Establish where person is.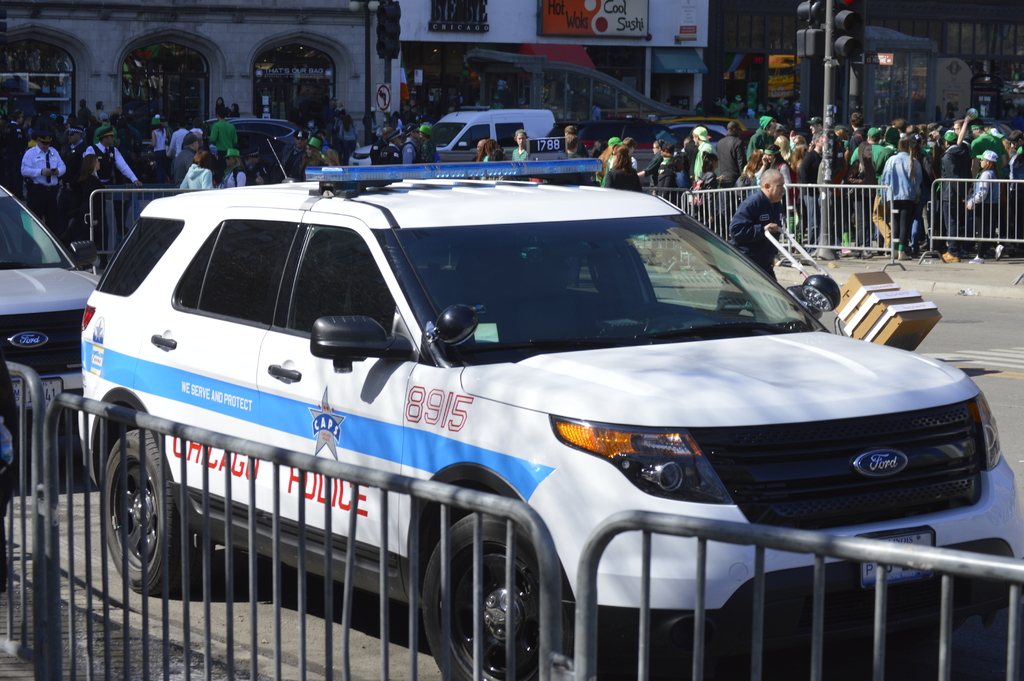
Established at region(864, 122, 897, 168).
